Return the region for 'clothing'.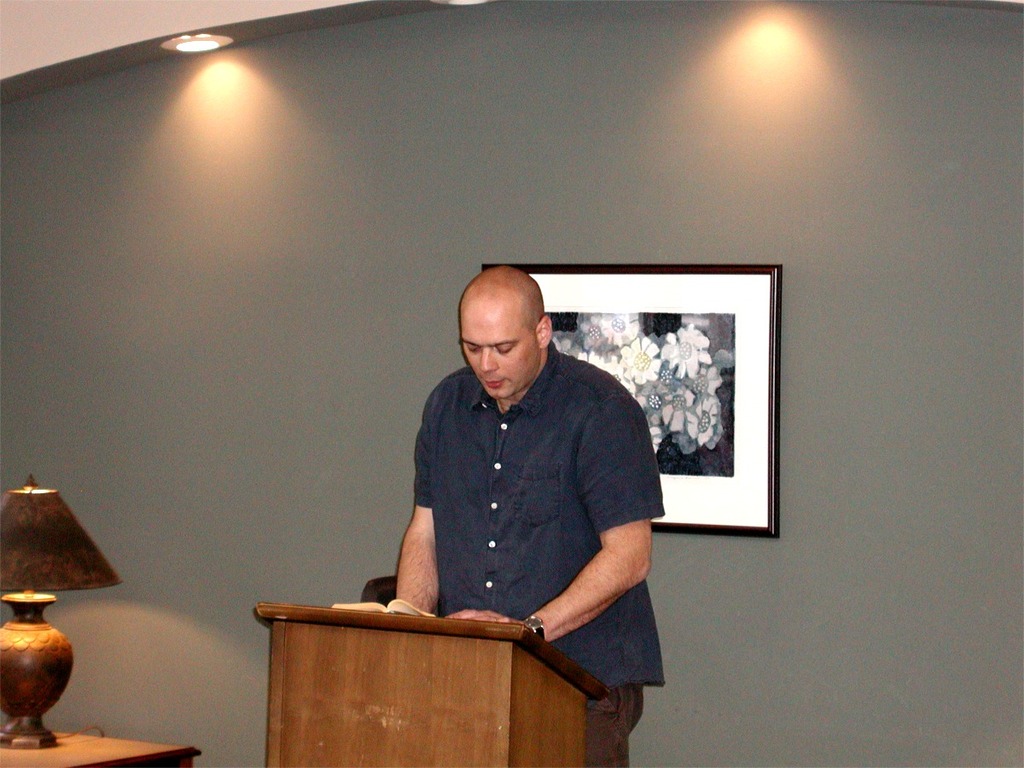
{"left": 367, "top": 338, "right": 656, "bottom": 661}.
